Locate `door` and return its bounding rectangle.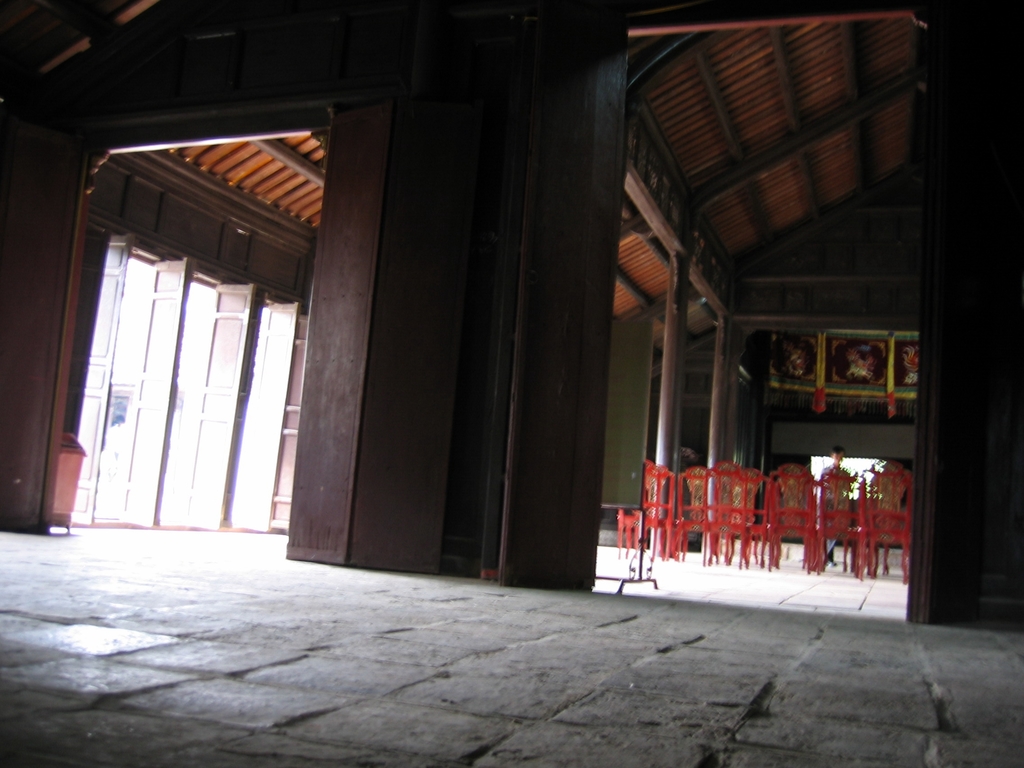
[231, 304, 303, 533].
